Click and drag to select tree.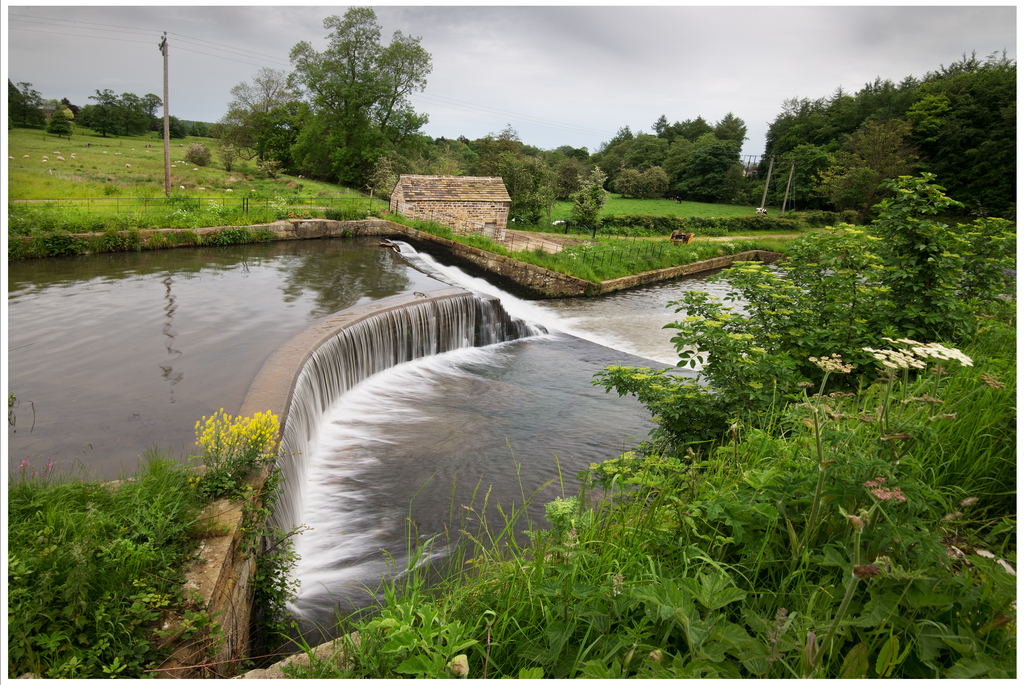
Selection: [x1=614, y1=161, x2=670, y2=202].
